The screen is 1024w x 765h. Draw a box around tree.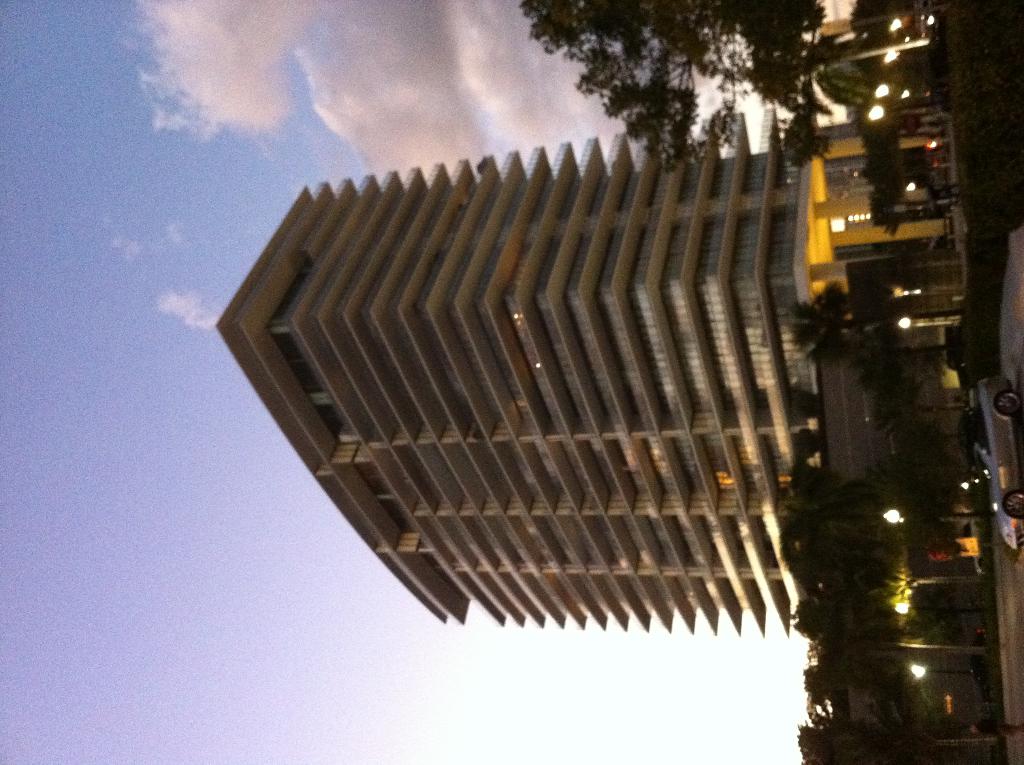
801:658:854:714.
